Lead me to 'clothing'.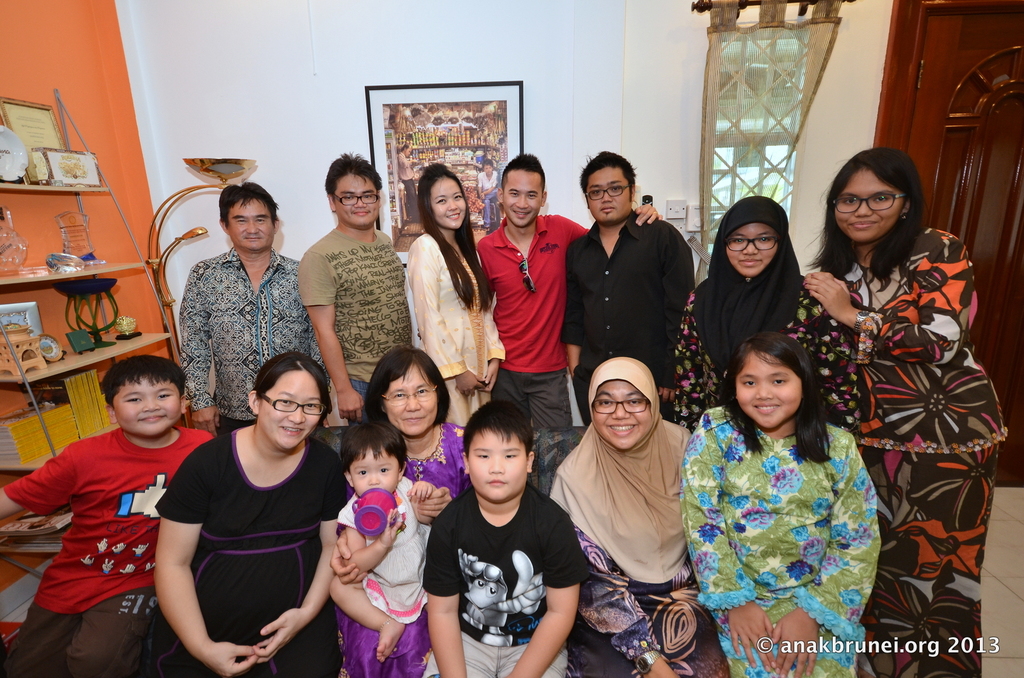
Lead to (left=673, top=405, right=881, bottom=677).
